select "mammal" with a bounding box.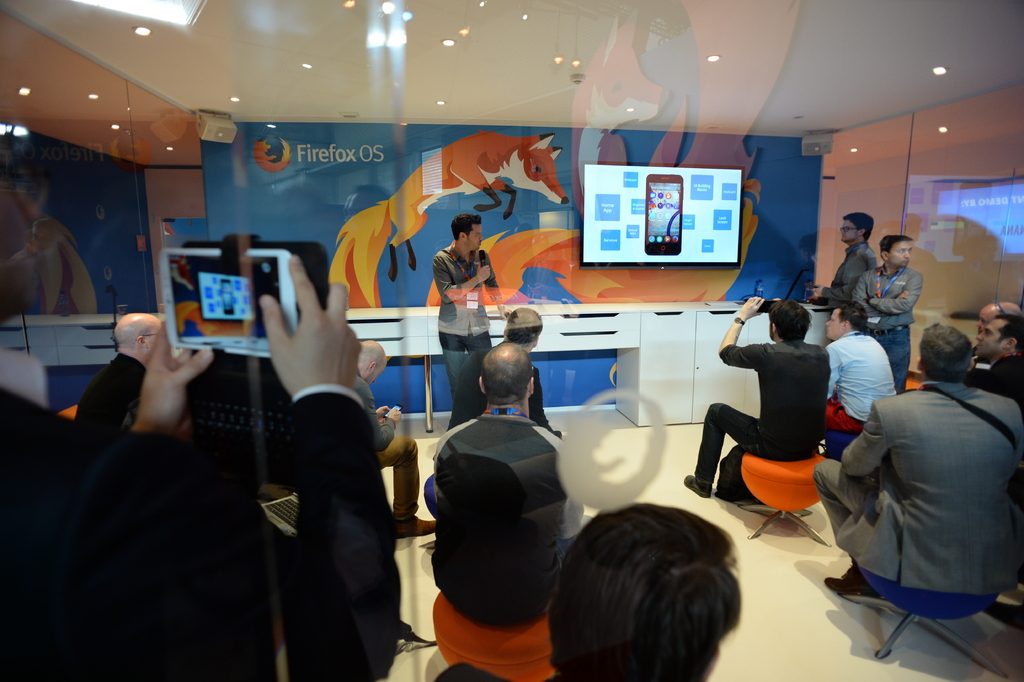
pyautogui.locateOnScreen(971, 303, 1023, 408).
